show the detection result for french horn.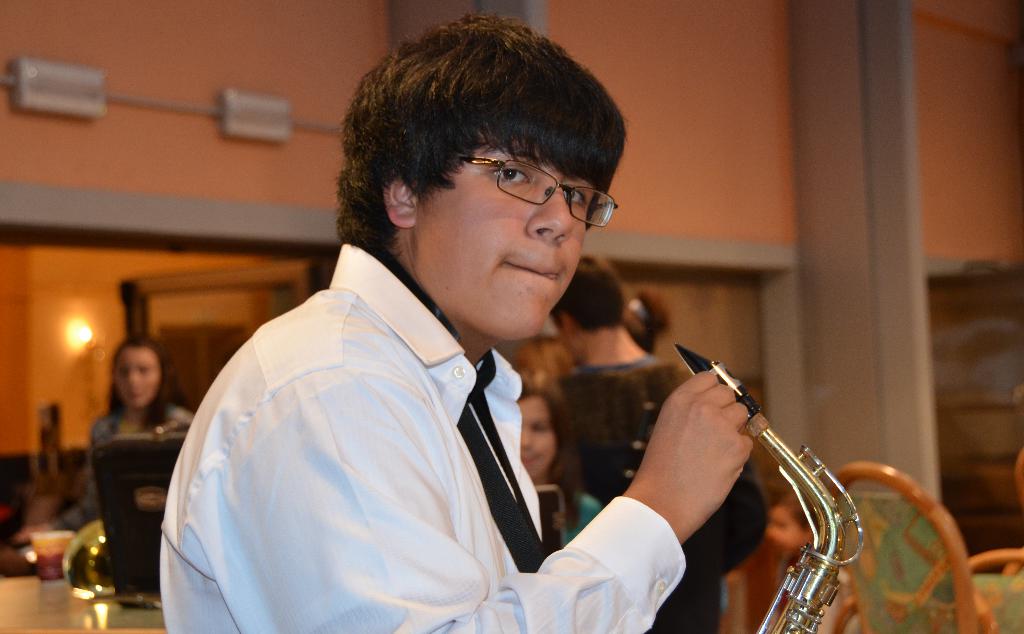
x1=59 y1=515 x2=118 y2=611.
